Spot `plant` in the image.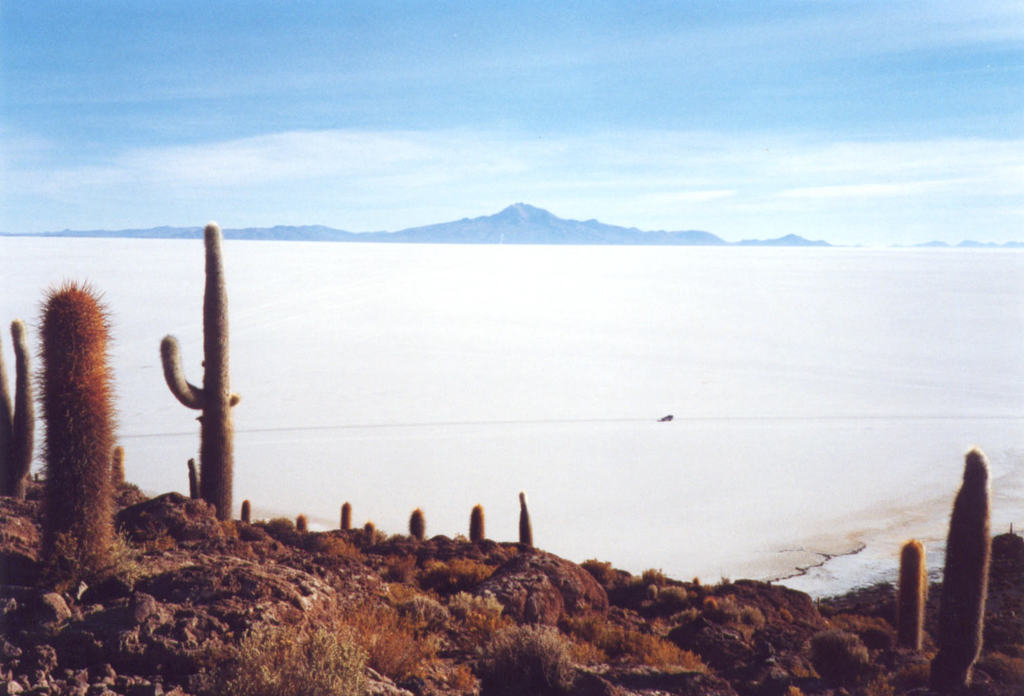
`plant` found at (left=590, top=547, right=675, bottom=607).
